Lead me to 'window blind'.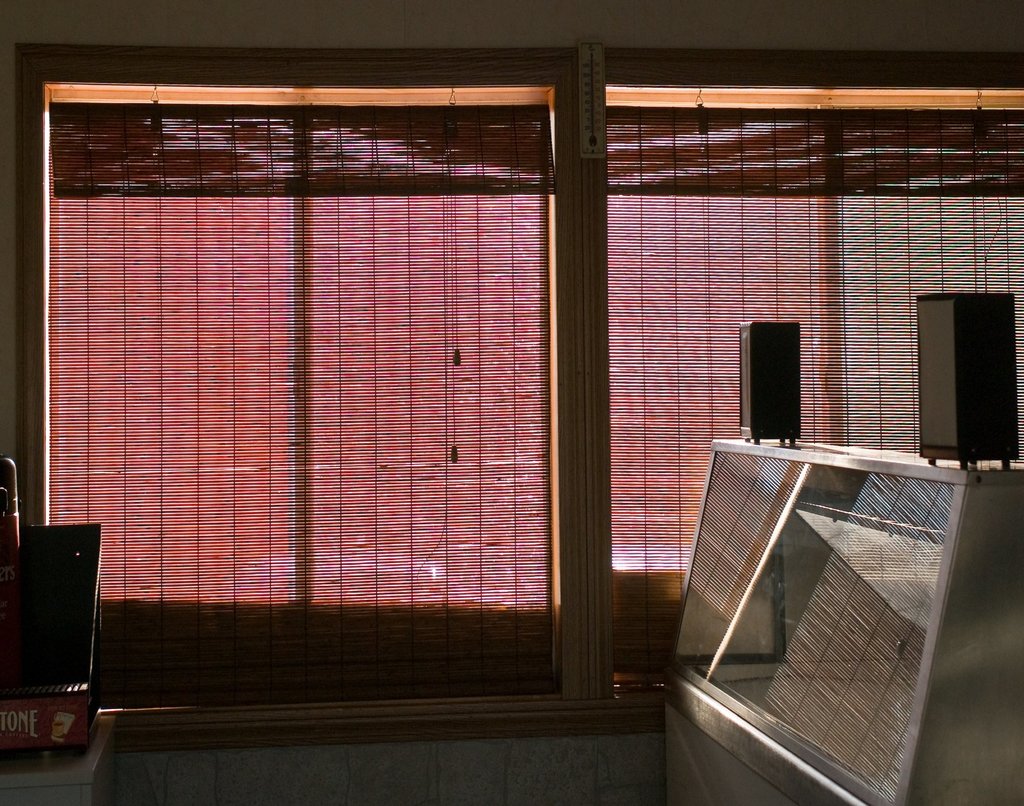
Lead to [609, 107, 1023, 691].
